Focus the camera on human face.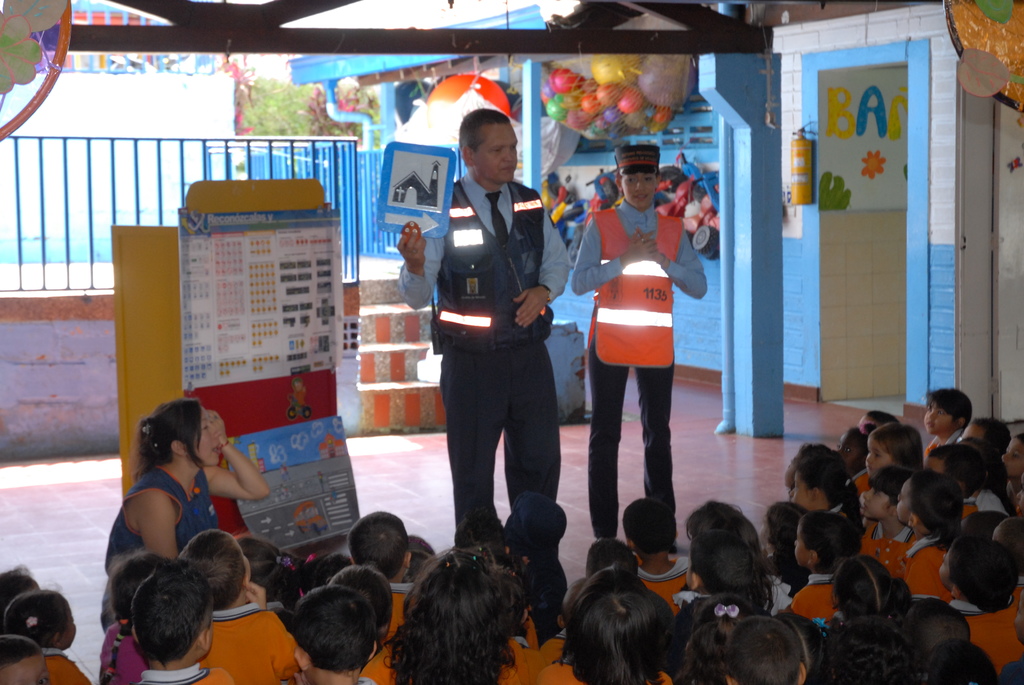
Focus region: l=860, t=487, r=893, b=520.
